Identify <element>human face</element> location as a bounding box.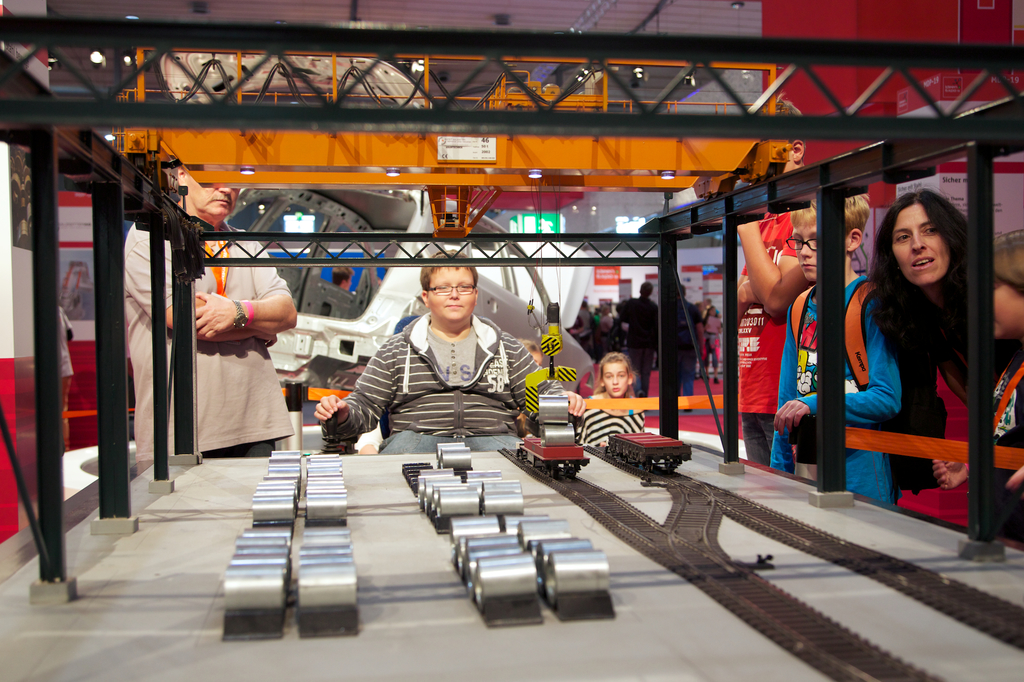
<region>430, 268, 477, 325</region>.
